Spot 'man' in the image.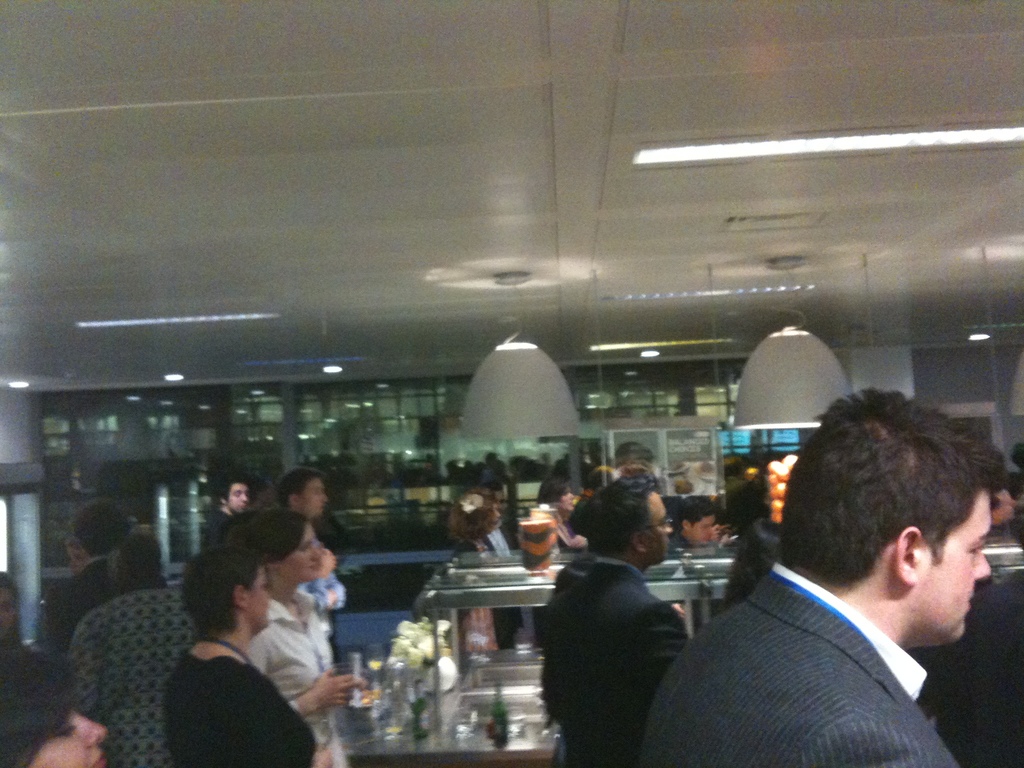
'man' found at box(202, 476, 260, 550).
